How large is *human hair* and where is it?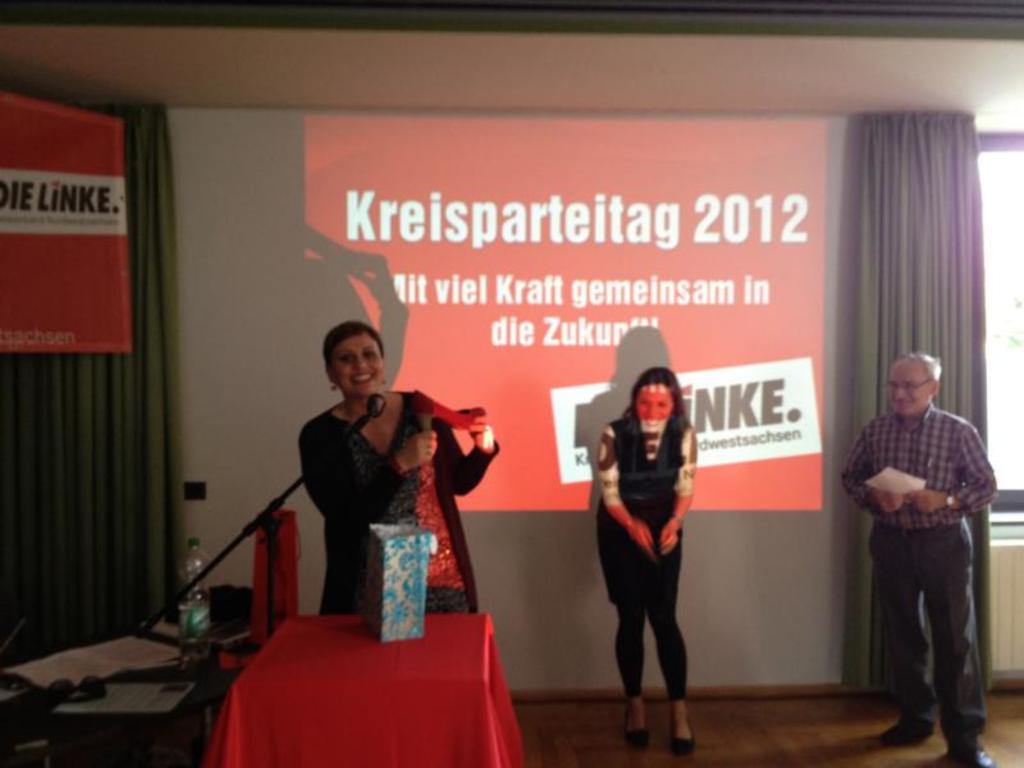
Bounding box: {"left": 622, "top": 366, "right": 687, "bottom": 475}.
